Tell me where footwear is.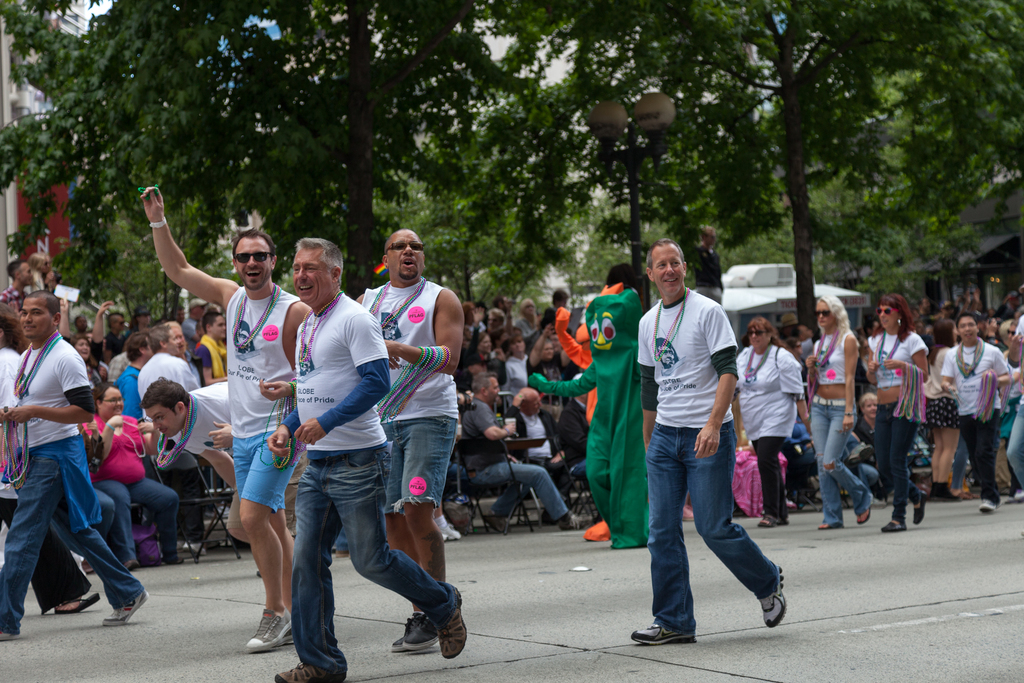
footwear is at region(819, 523, 837, 529).
